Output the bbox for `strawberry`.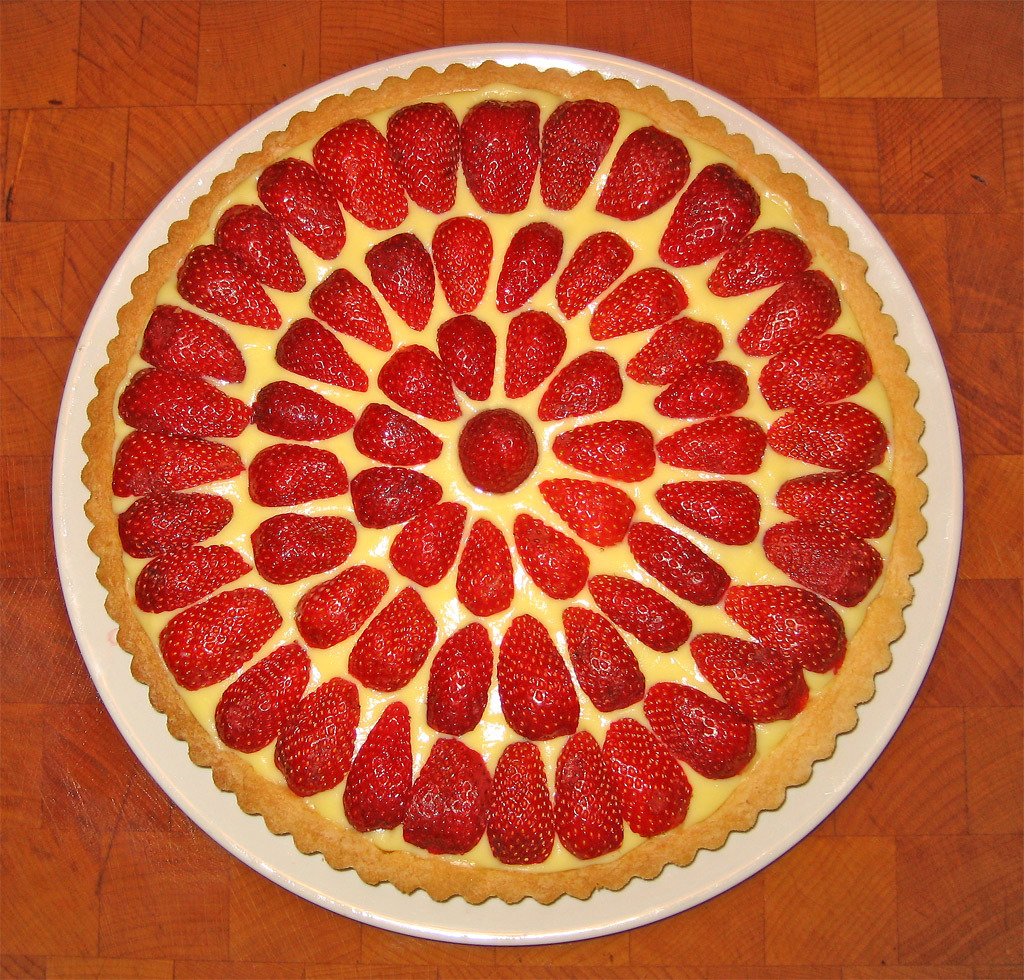
box=[387, 502, 467, 587].
